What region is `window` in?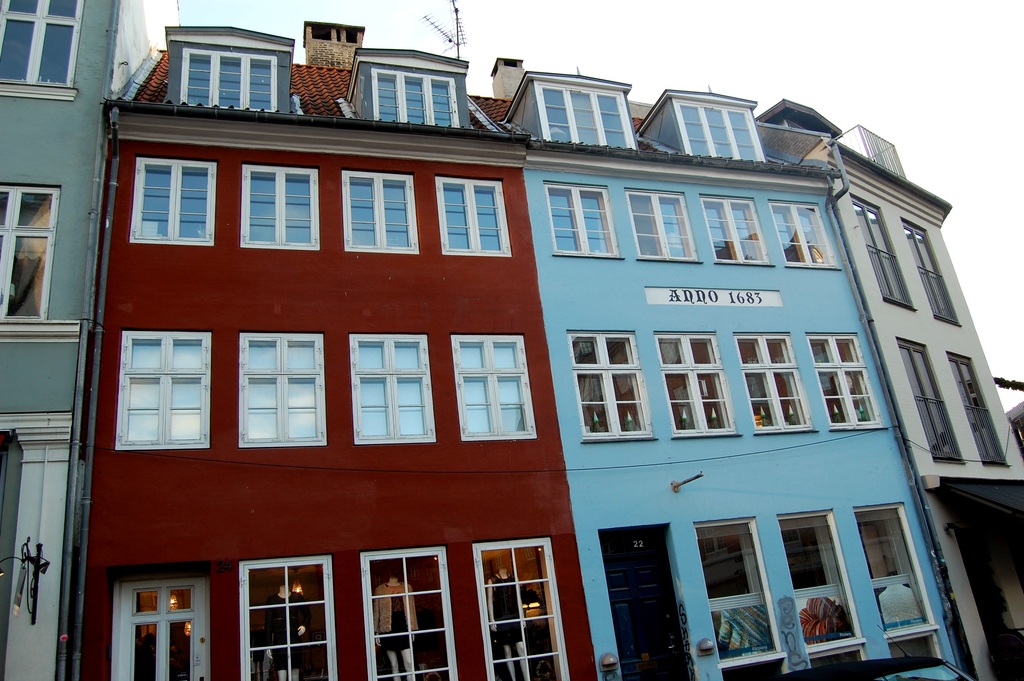
472:534:577:680.
